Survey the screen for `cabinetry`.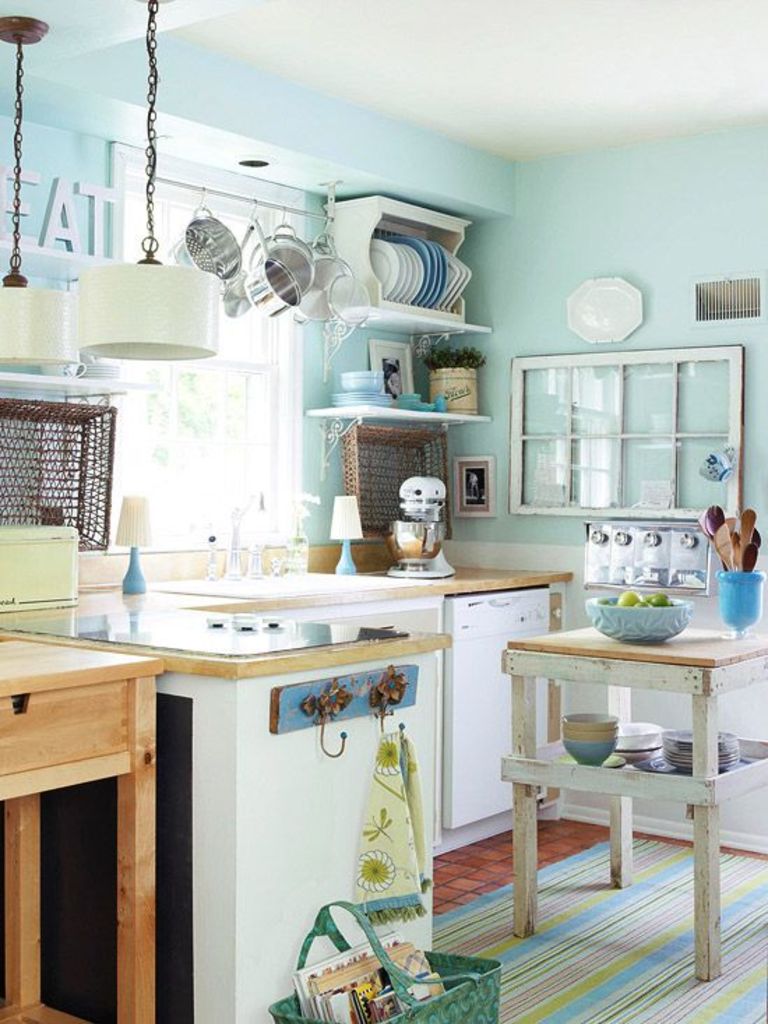
Survey found: region(401, 560, 570, 890).
